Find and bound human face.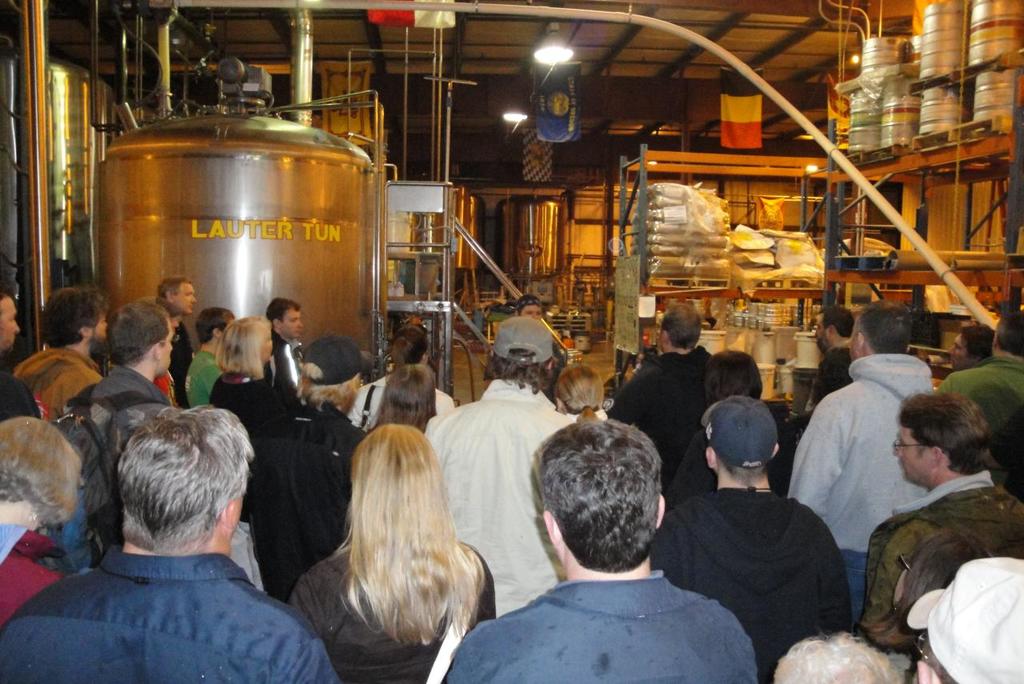
Bound: <box>89,310,111,352</box>.
